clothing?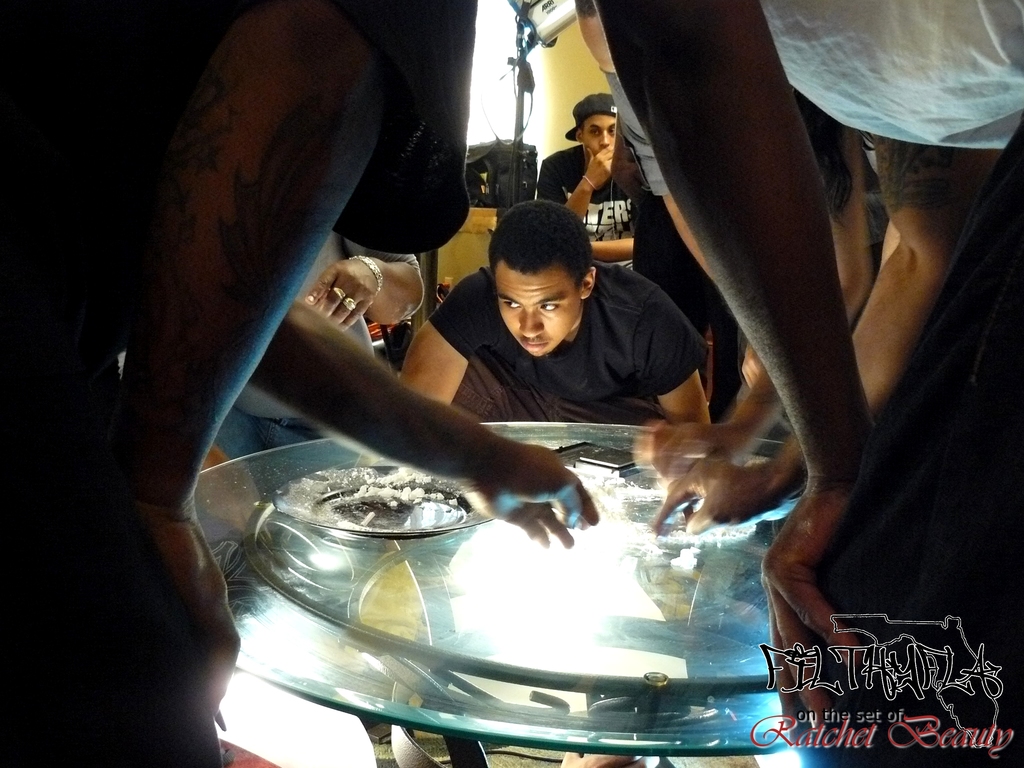
(x1=543, y1=132, x2=671, y2=265)
